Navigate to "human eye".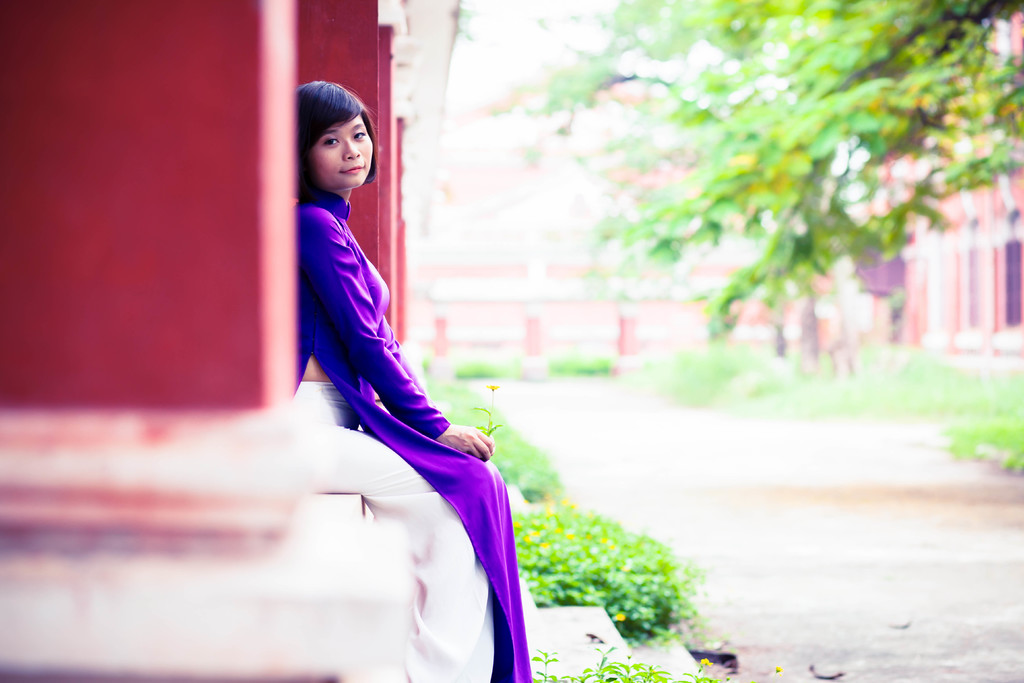
Navigation target: [left=353, top=129, right=370, bottom=140].
